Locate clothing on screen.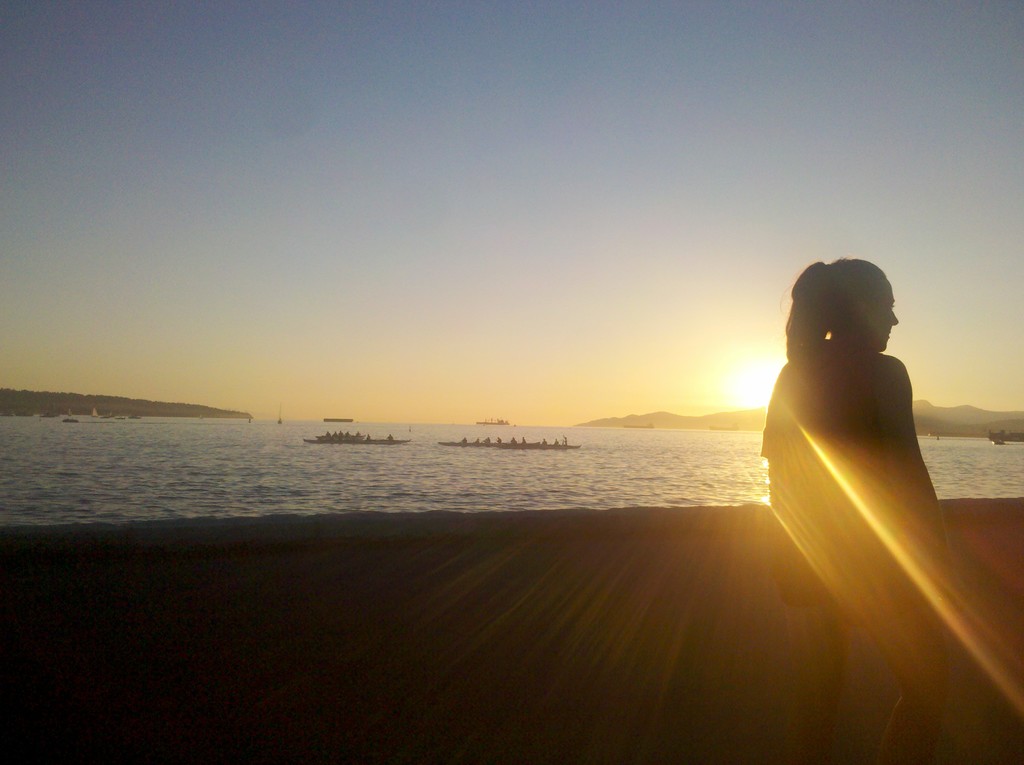
On screen at rect(754, 333, 950, 609).
